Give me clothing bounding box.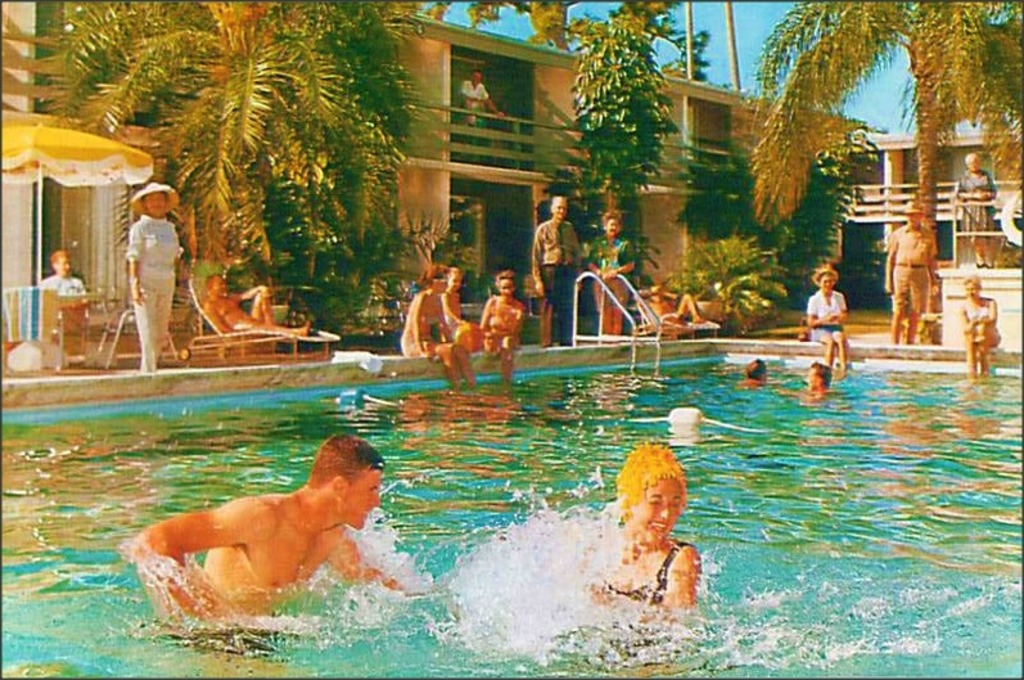
bbox(455, 80, 487, 123).
